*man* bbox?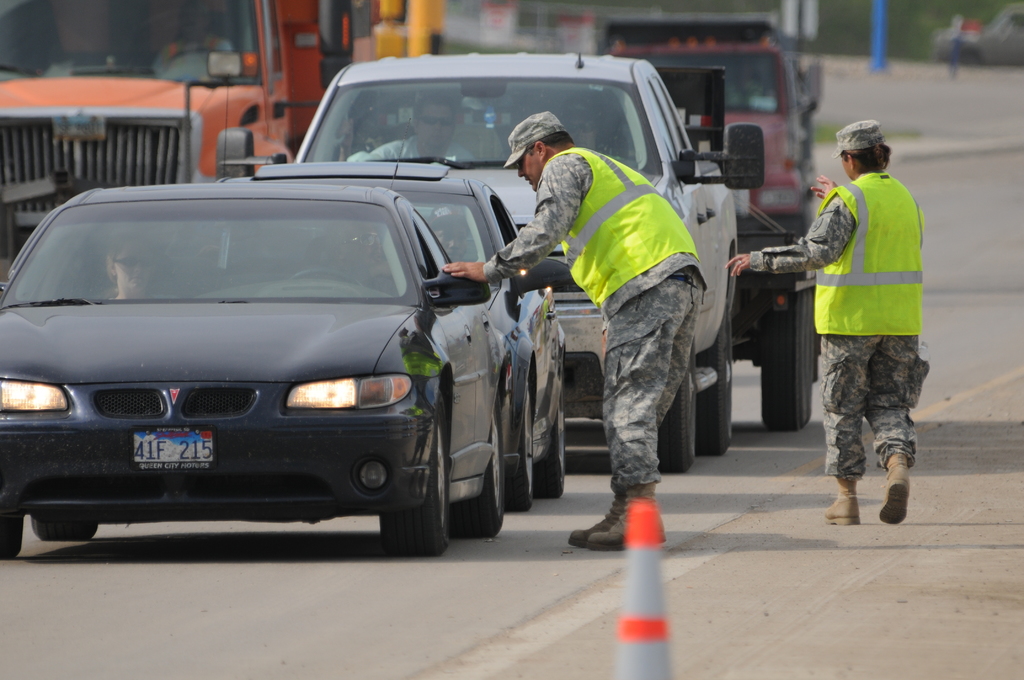
(x1=361, y1=96, x2=477, y2=159)
